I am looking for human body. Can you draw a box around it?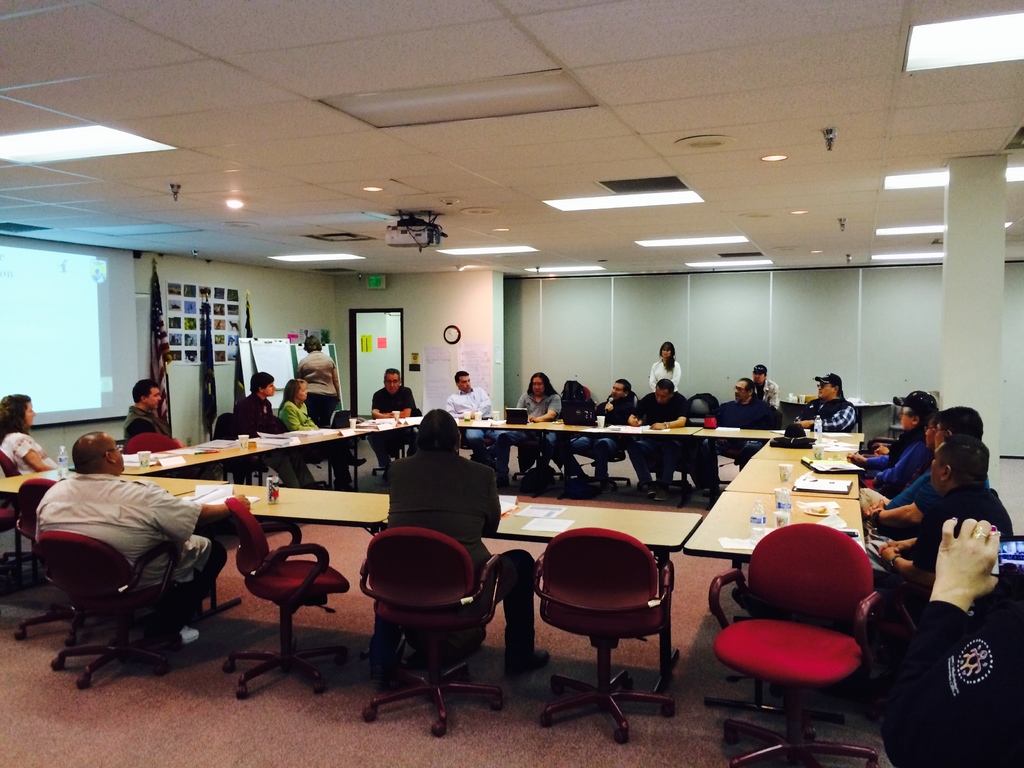
Sure, the bounding box is Rect(712, 394, 769, 471).
